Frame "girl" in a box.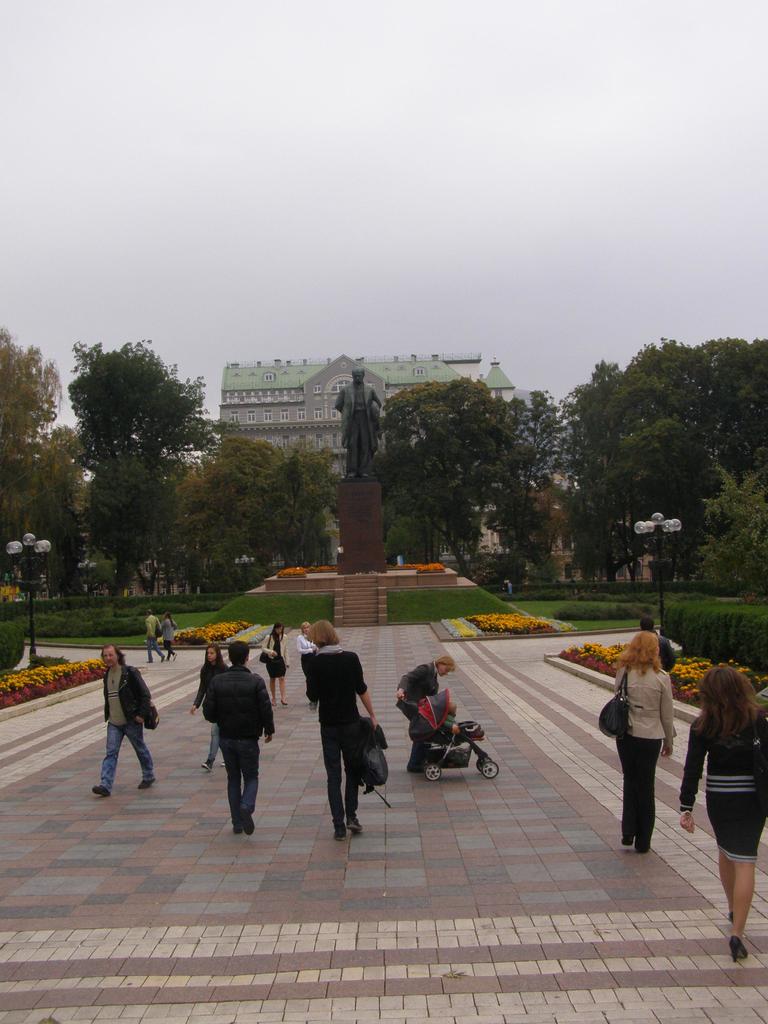
<bbox>261, 621, 292, 703</bbox>.
